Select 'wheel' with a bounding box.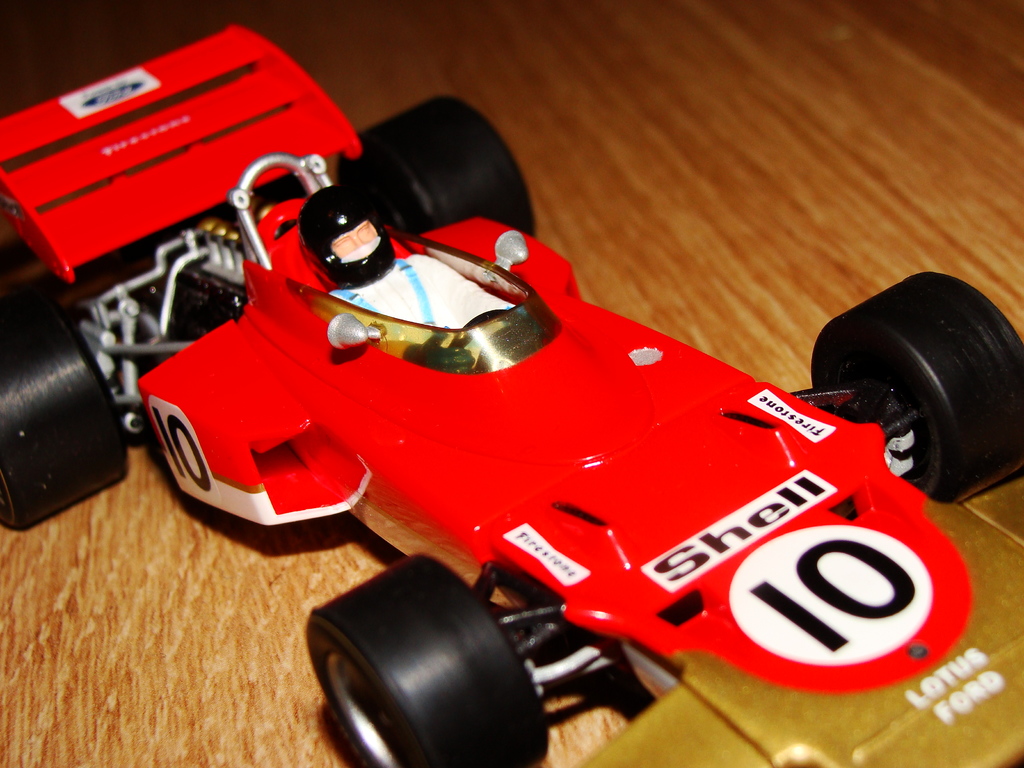
x1=810, y1=271, x2=1023, y2=505.
